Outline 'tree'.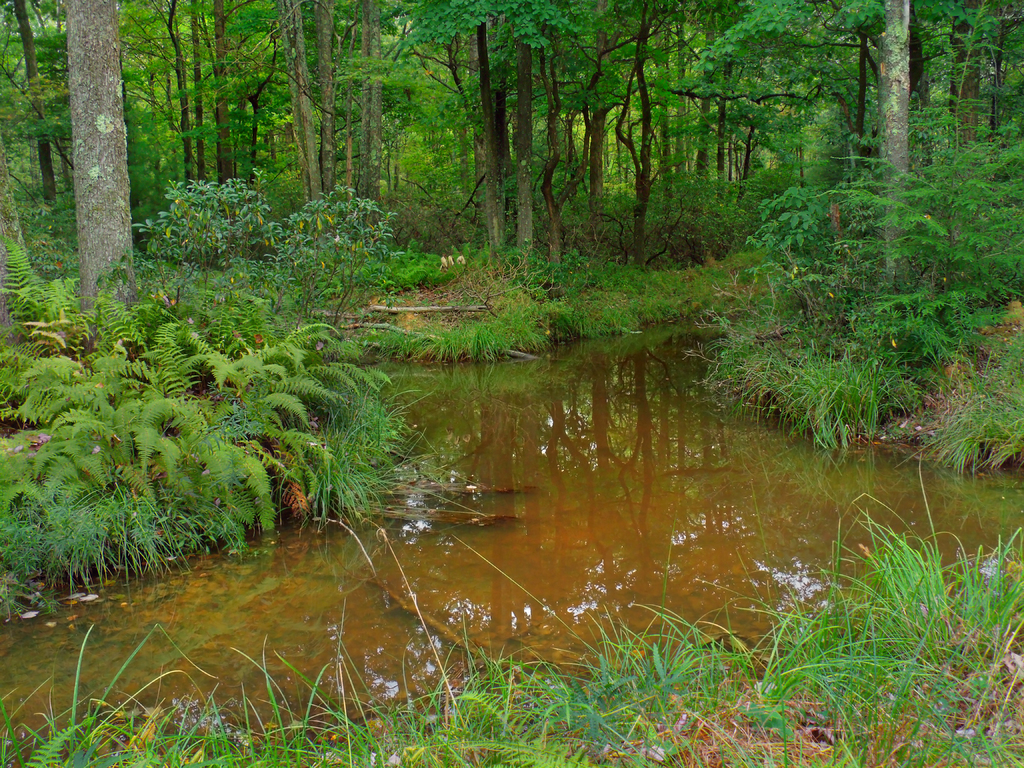
Outline: (797, 0, 877, 241).
